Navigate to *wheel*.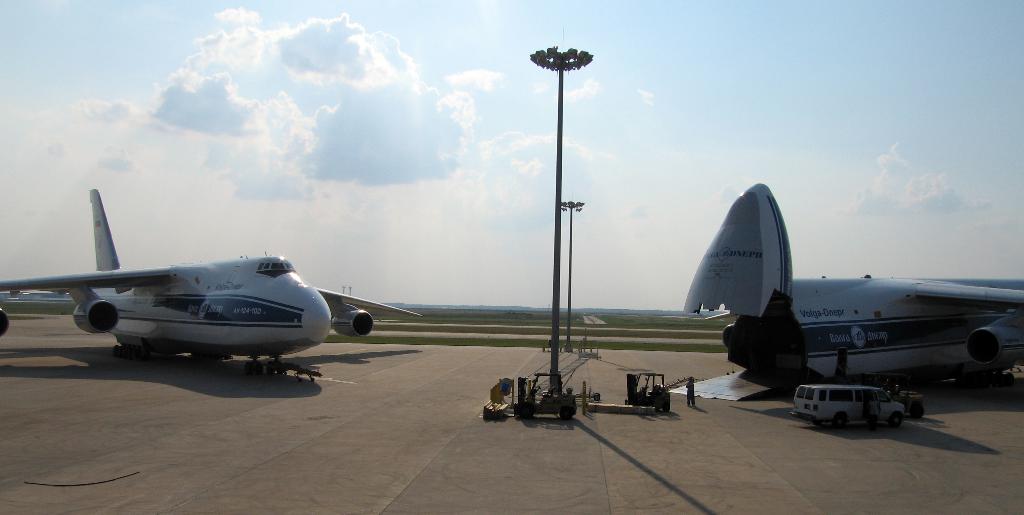
Navigation target: crop(910, 403, 924, 420).
